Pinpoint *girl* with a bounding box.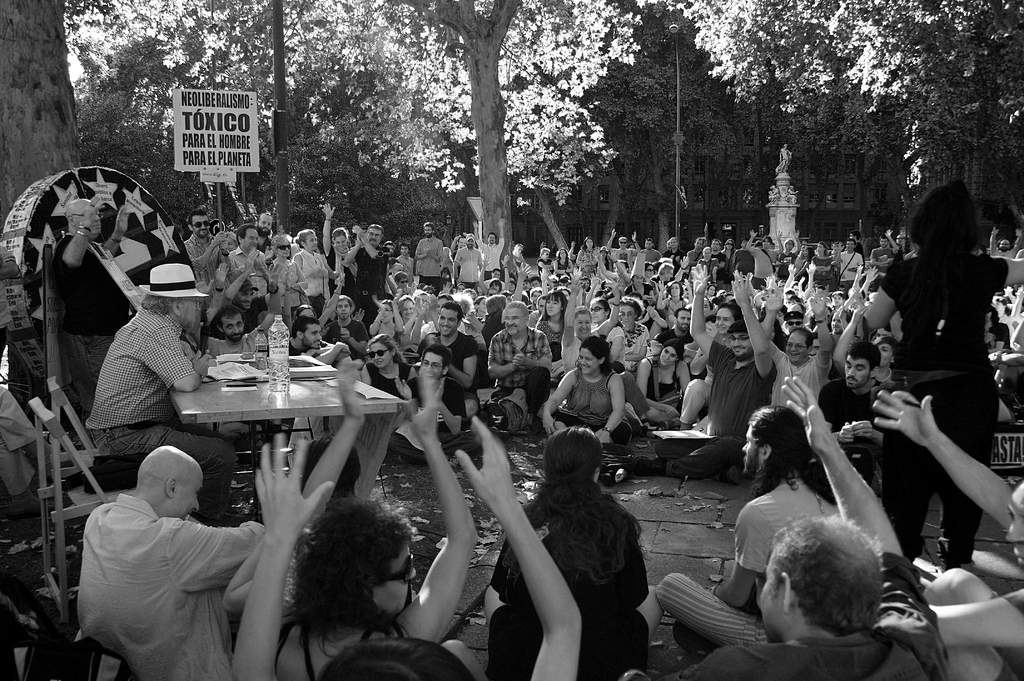
(x1=589, y1=296, x2=626, y2=371).
